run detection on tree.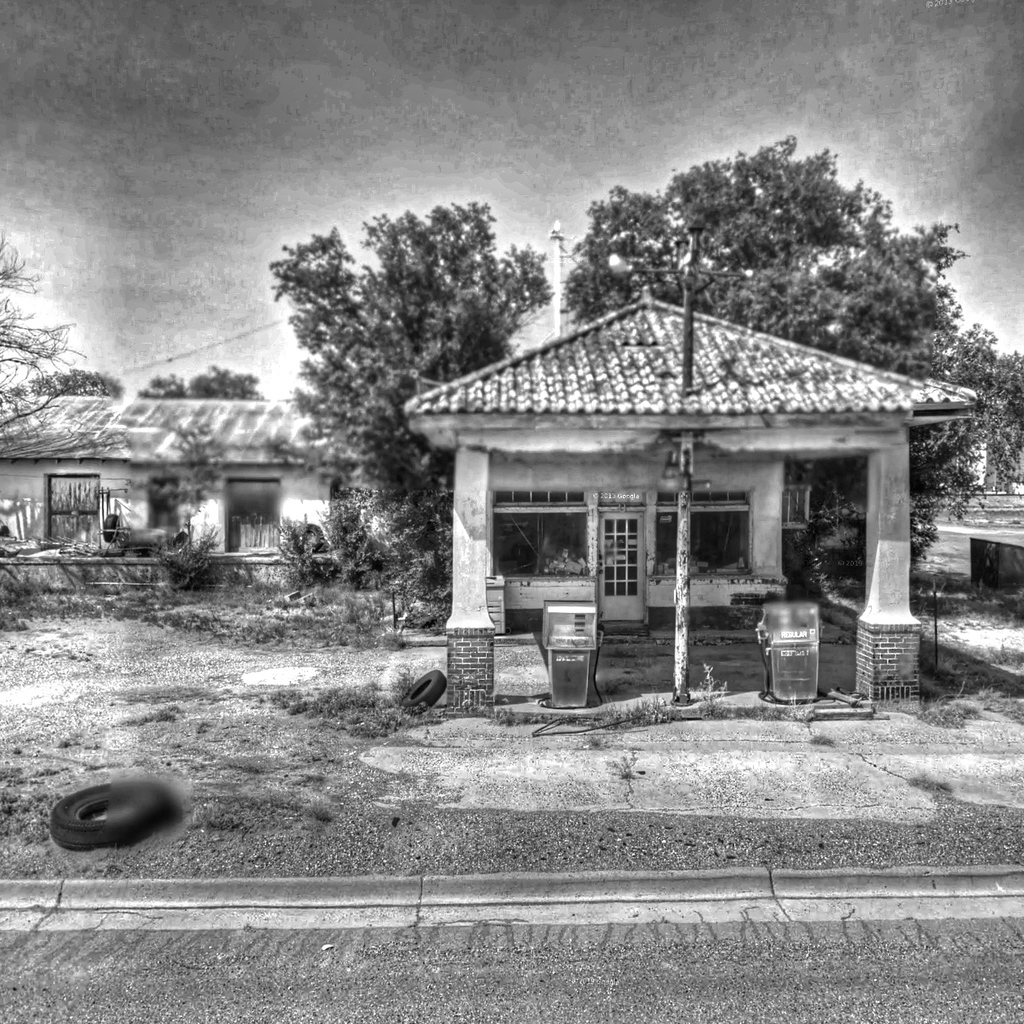
Result: [left=248, top=182, right=539, bottom=607].
